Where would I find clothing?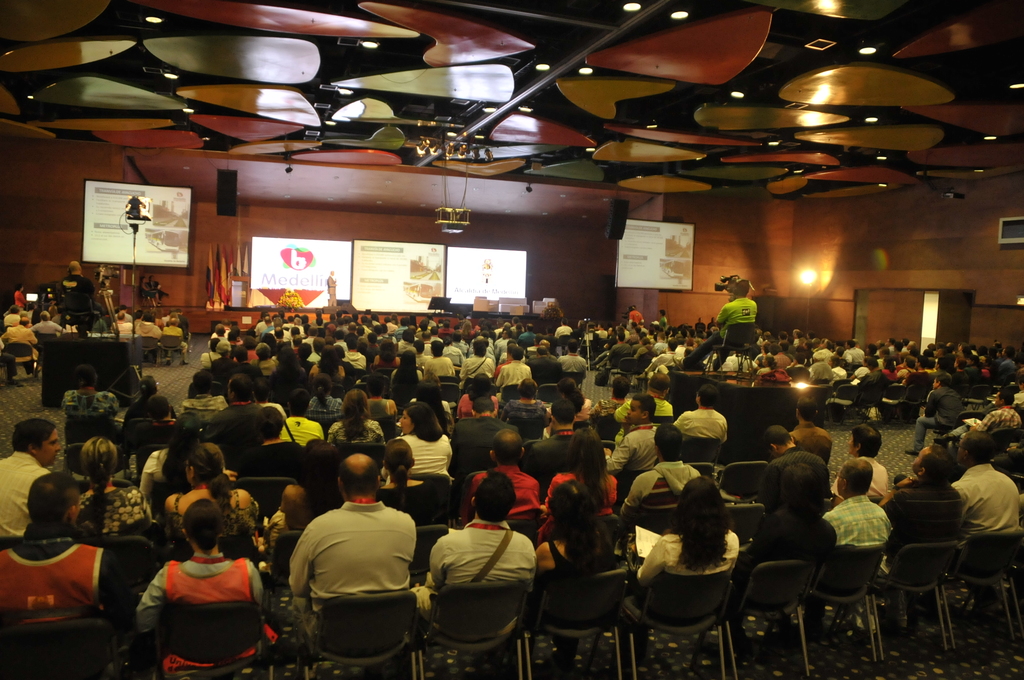
At [0,455,40,542].
